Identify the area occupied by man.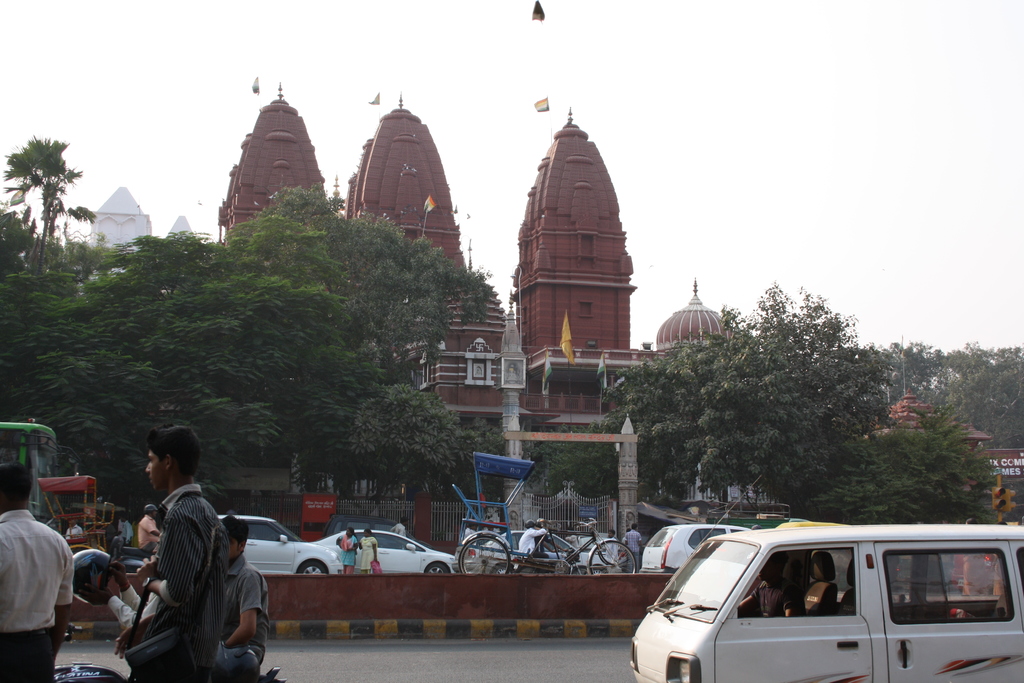
Area: x1=742 y1=557 x2=798 y2=619.
